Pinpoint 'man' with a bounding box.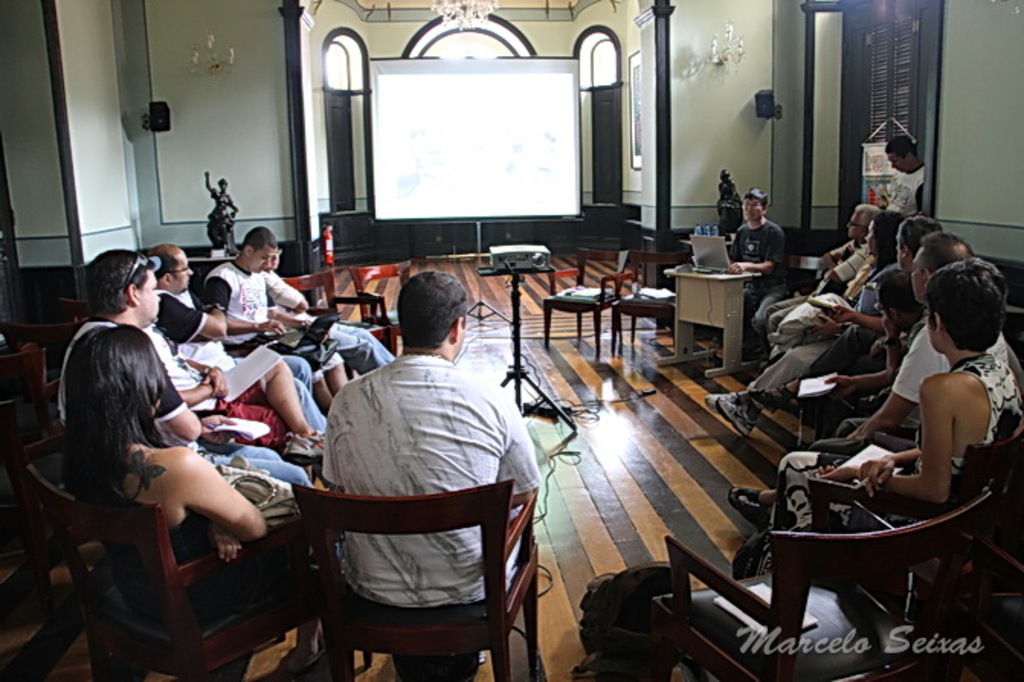
box=[200, 224, 351, 412].
